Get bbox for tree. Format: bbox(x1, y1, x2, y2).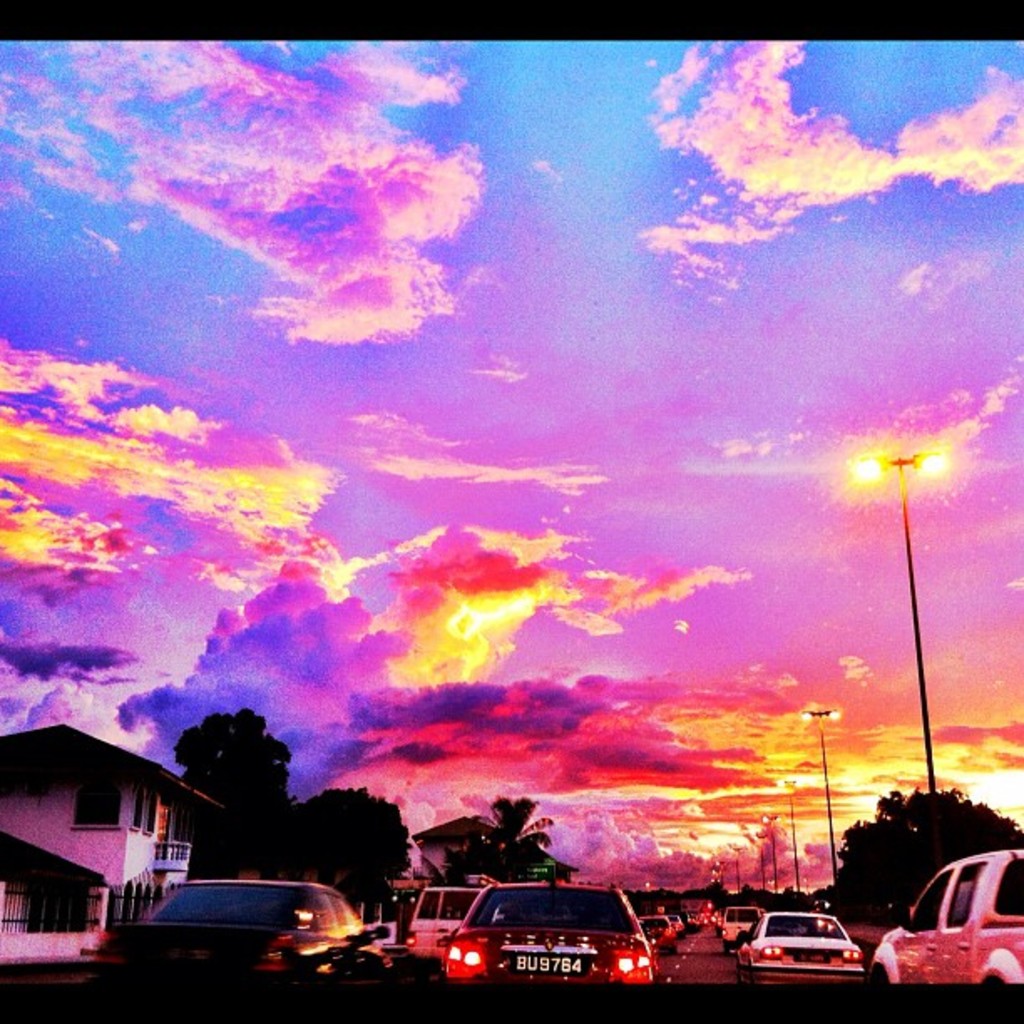
bbox(284, 783, 420, 904).
